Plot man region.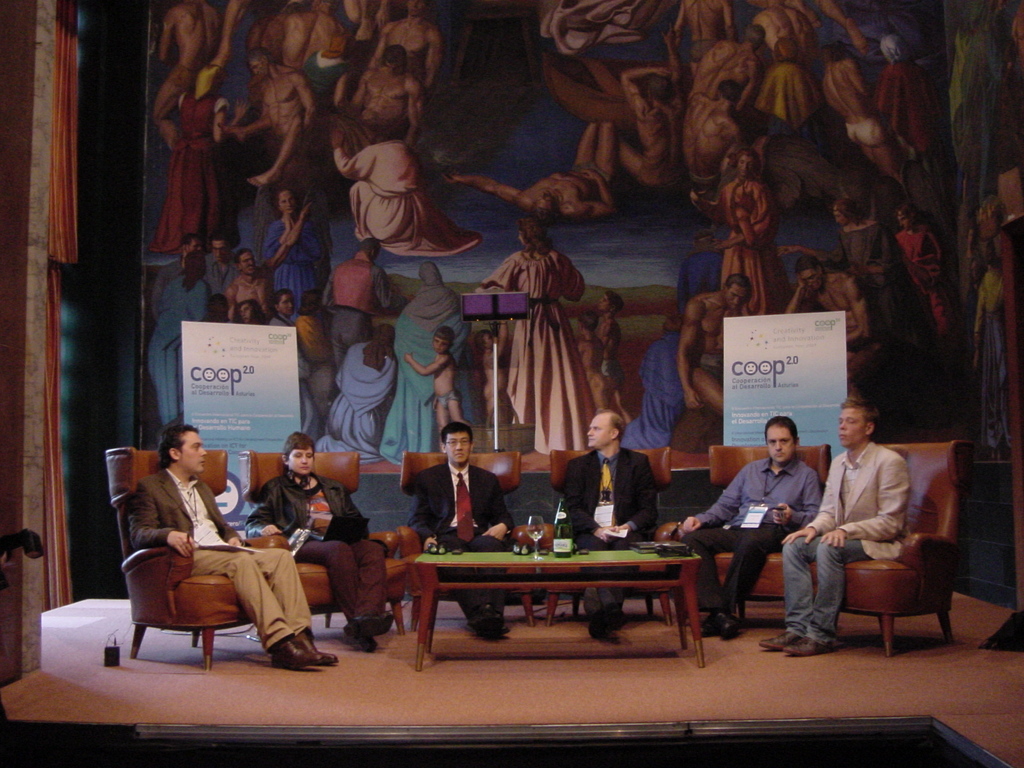
Plotted at 443, 119, 625, 221.
